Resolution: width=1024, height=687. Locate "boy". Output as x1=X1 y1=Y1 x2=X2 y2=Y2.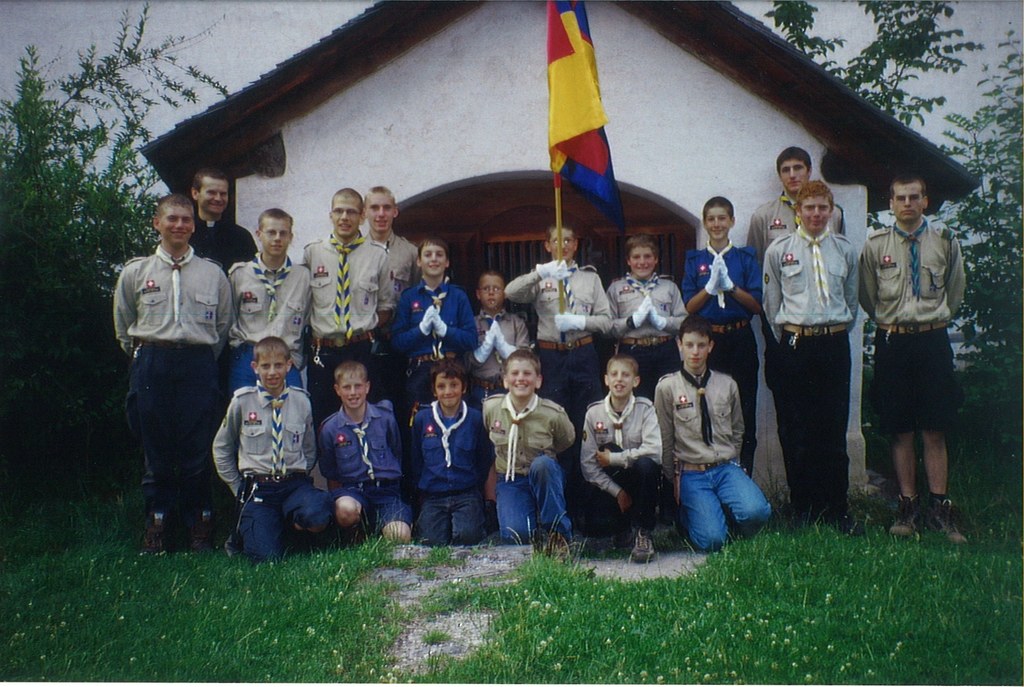
x1=220 y1=212 x2=324 y2=405.
